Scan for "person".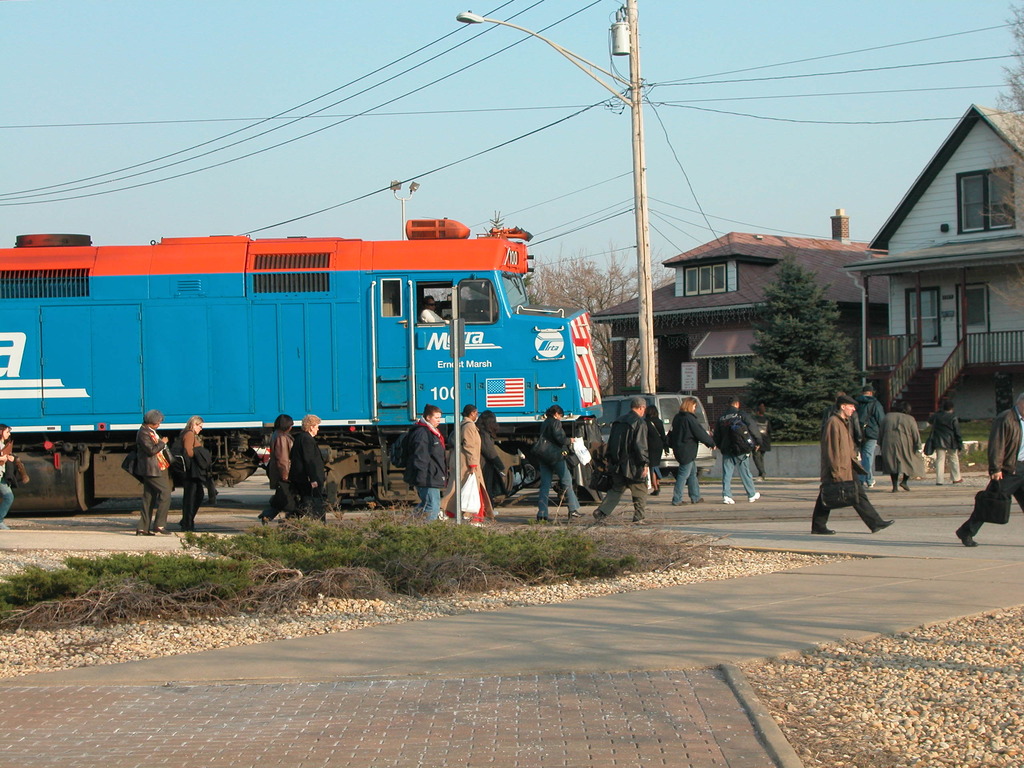
Scan result: left=0, top=422, right=12, bottom=525.
